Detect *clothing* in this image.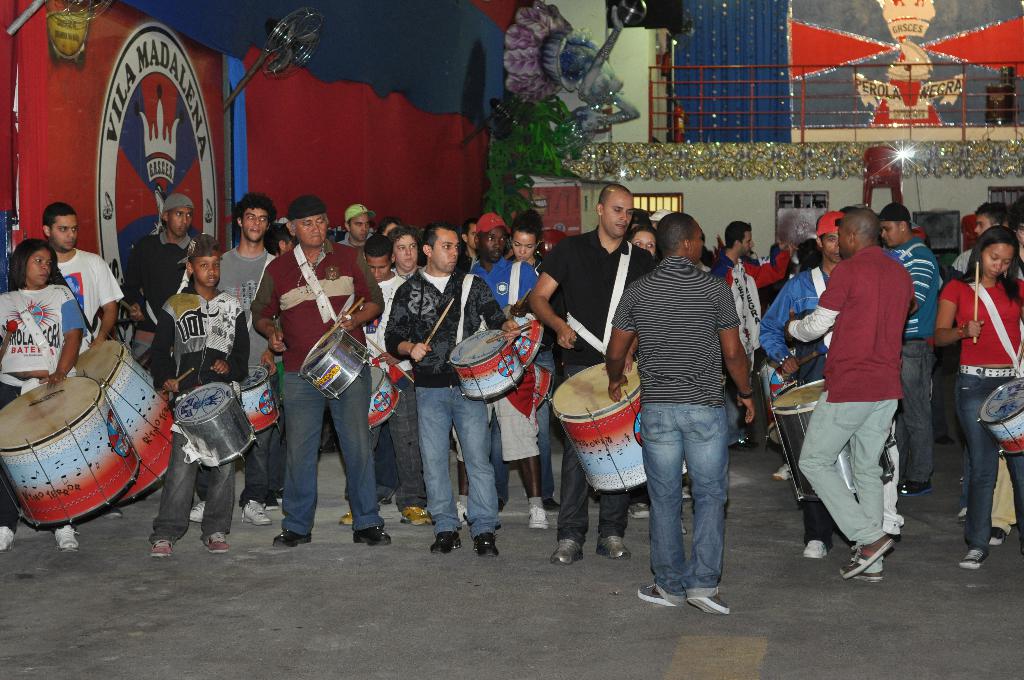
Detection: (left=949, top=245, right=973, bottom=275).
